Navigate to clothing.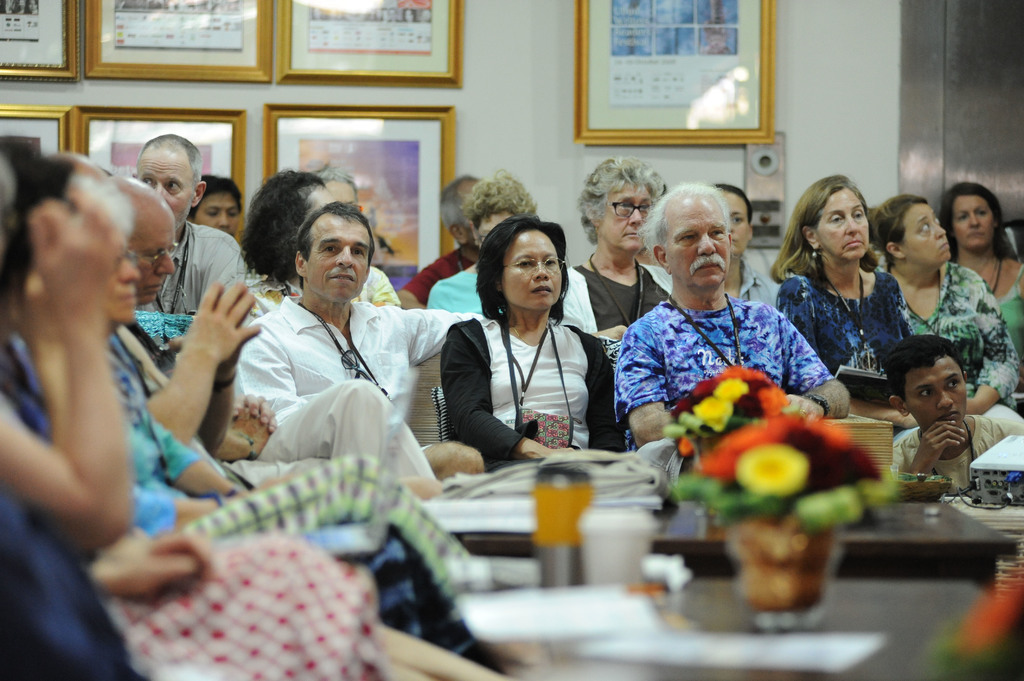
Navigation target: select_region(28, 357, 479, 605).
